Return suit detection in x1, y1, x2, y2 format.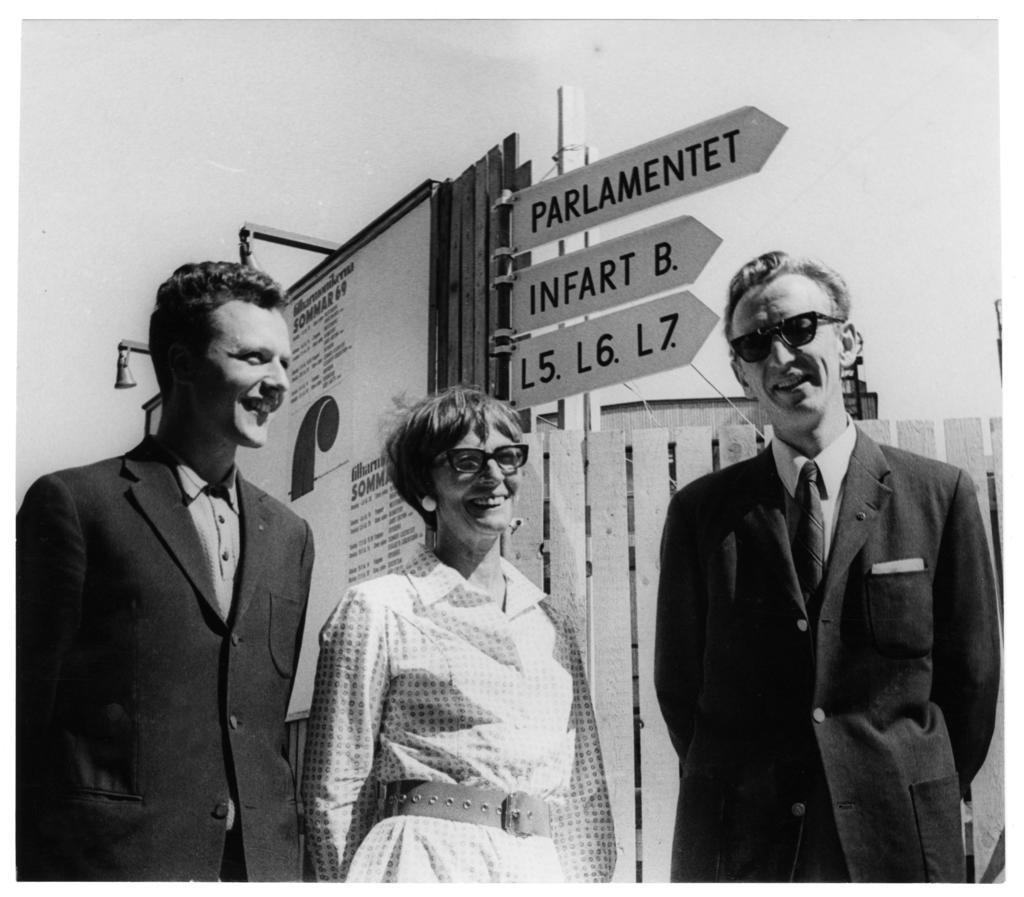
650, 406, 1004, 889.
